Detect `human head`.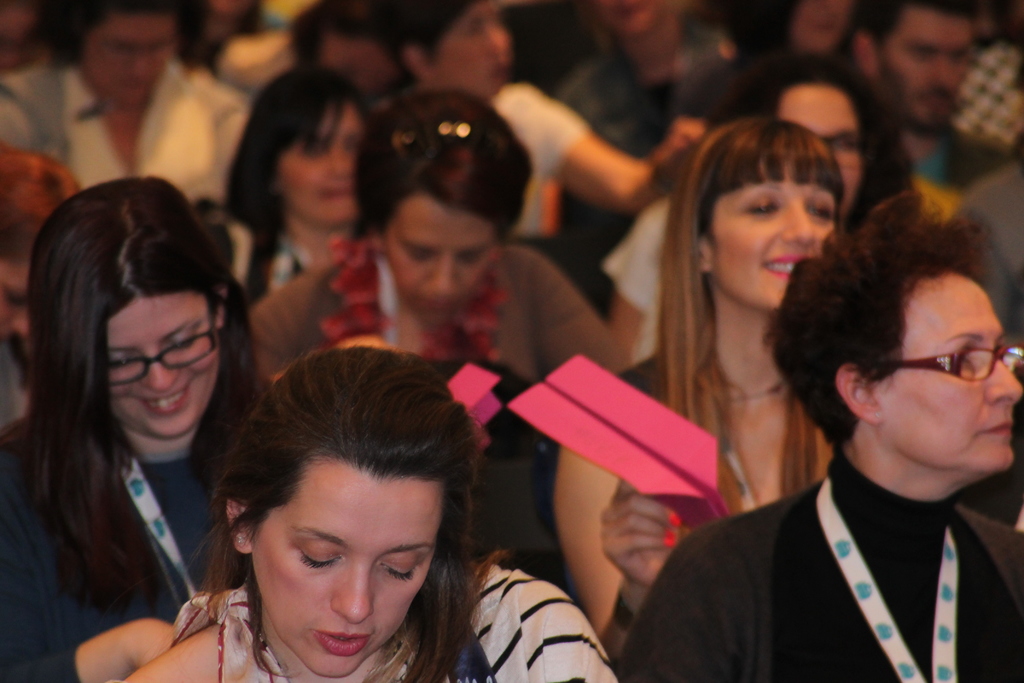
Detected at locate(23, 178, 241, 441).
